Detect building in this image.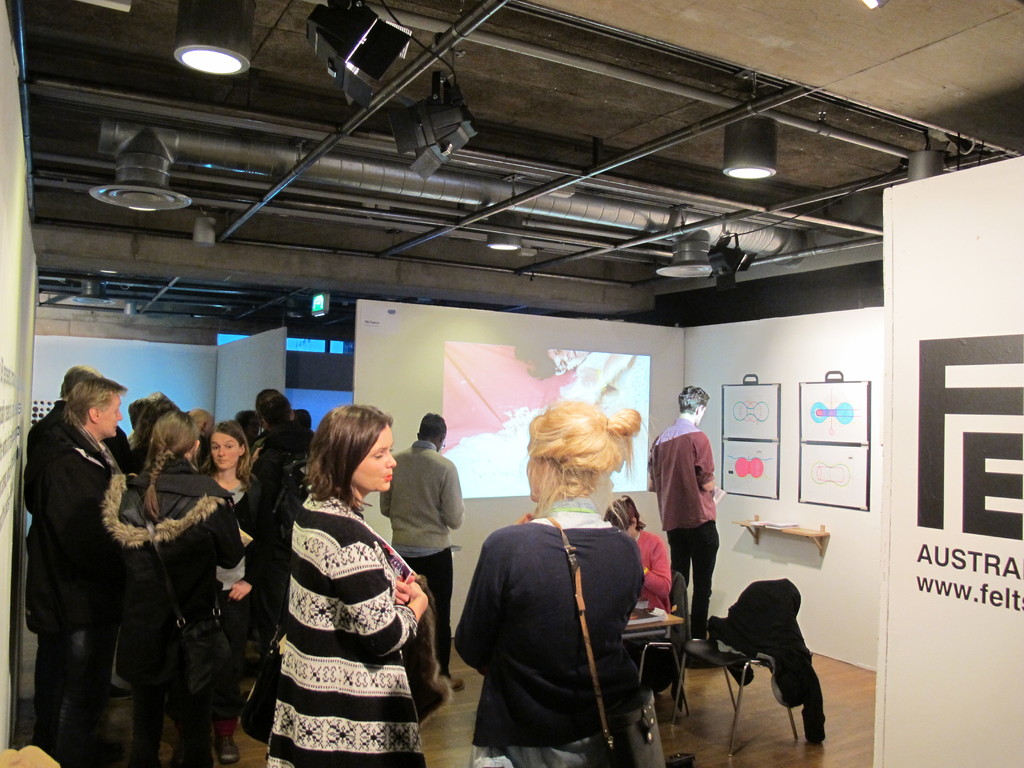
Detection: bbox(0, 0, 1023, 767).
